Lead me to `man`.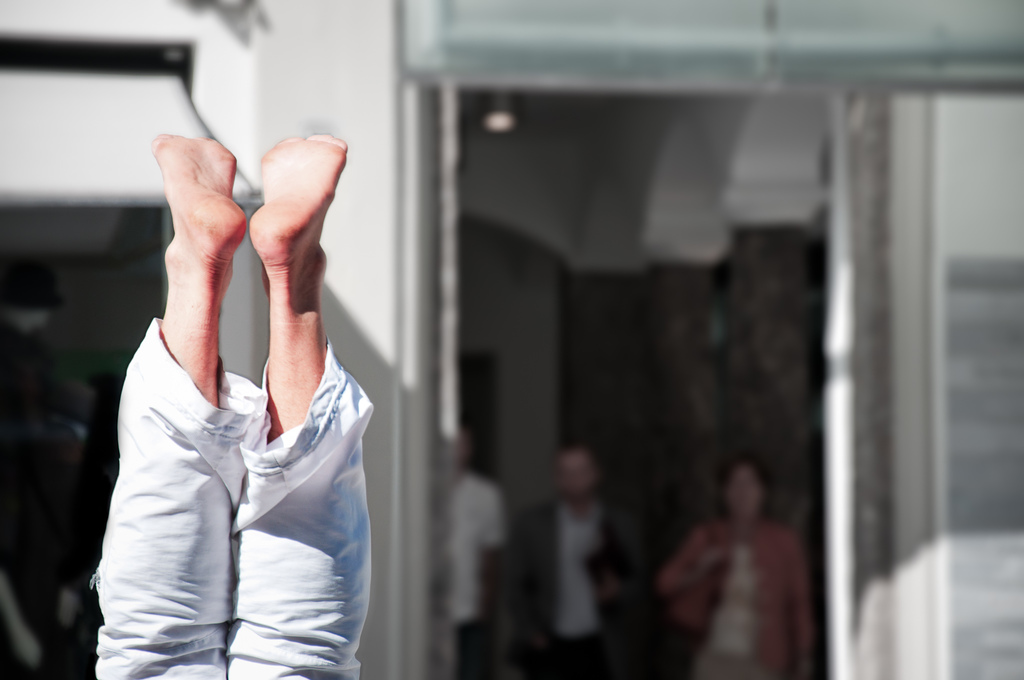
Lead to {"left": 499, "top": 449, "right": 643, "bottom": 679}.
